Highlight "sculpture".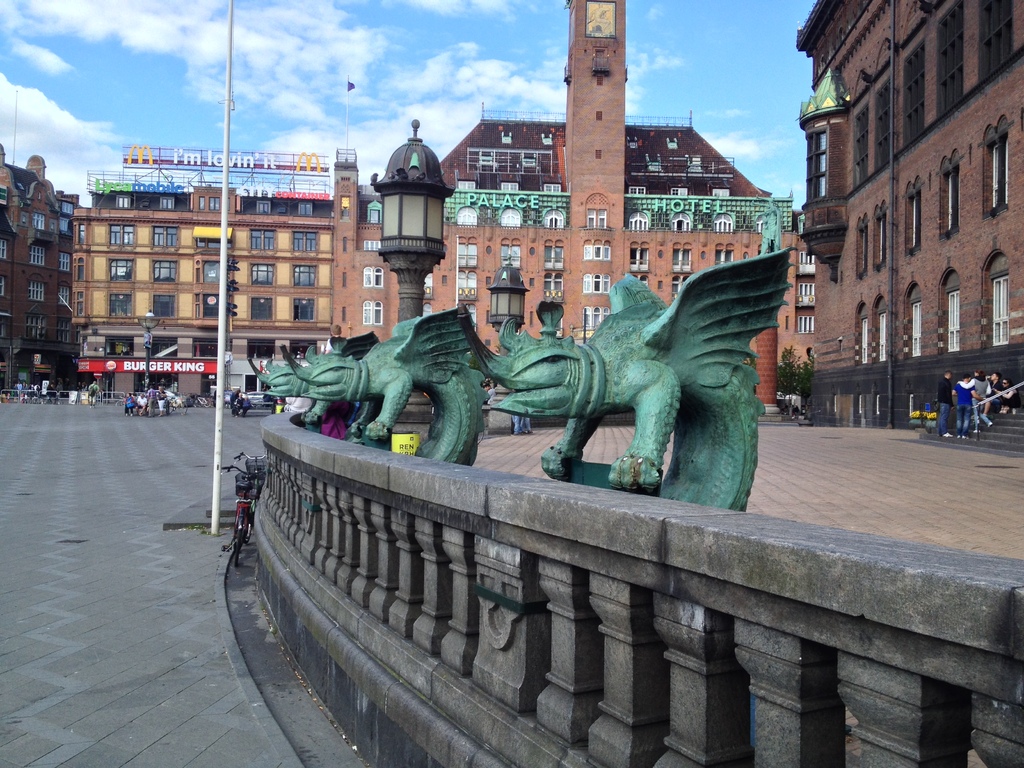
Highlighted region: BBox(276, 302, 489, 466).
